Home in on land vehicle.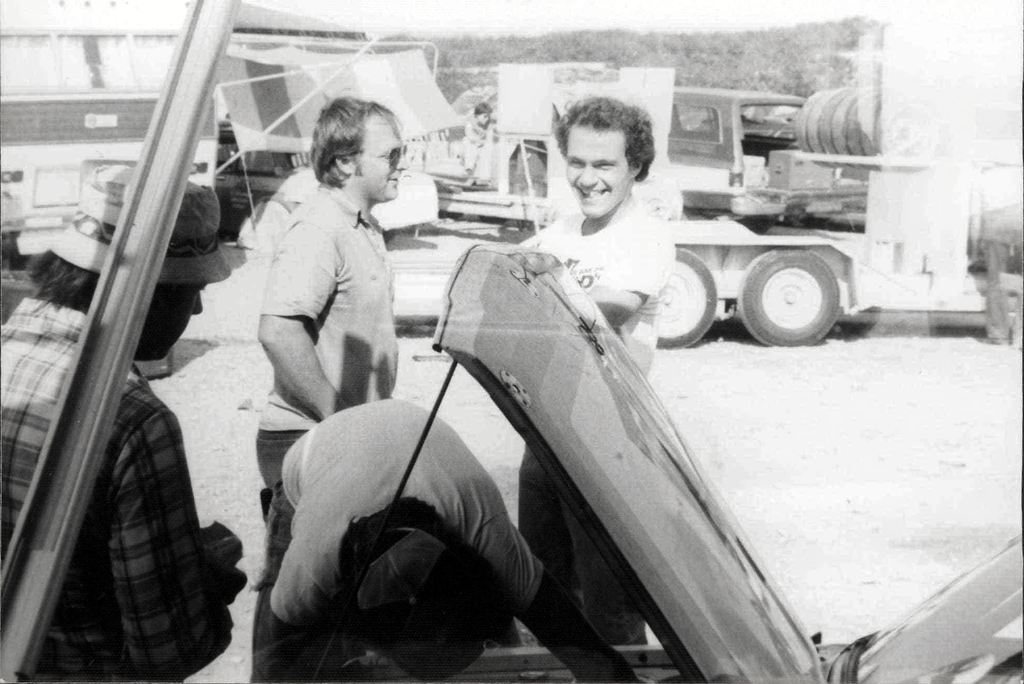
Homed in at box=[0, 0, 221, 349].
